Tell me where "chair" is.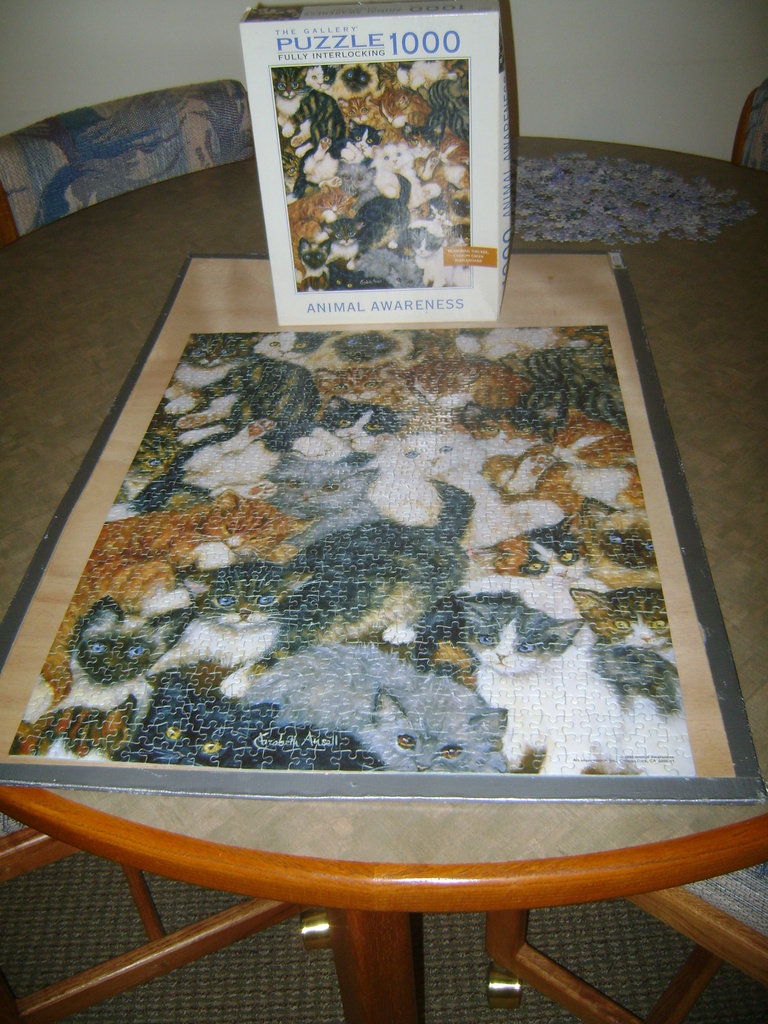
"chair" is at rect(730, 79, 767, 175).
